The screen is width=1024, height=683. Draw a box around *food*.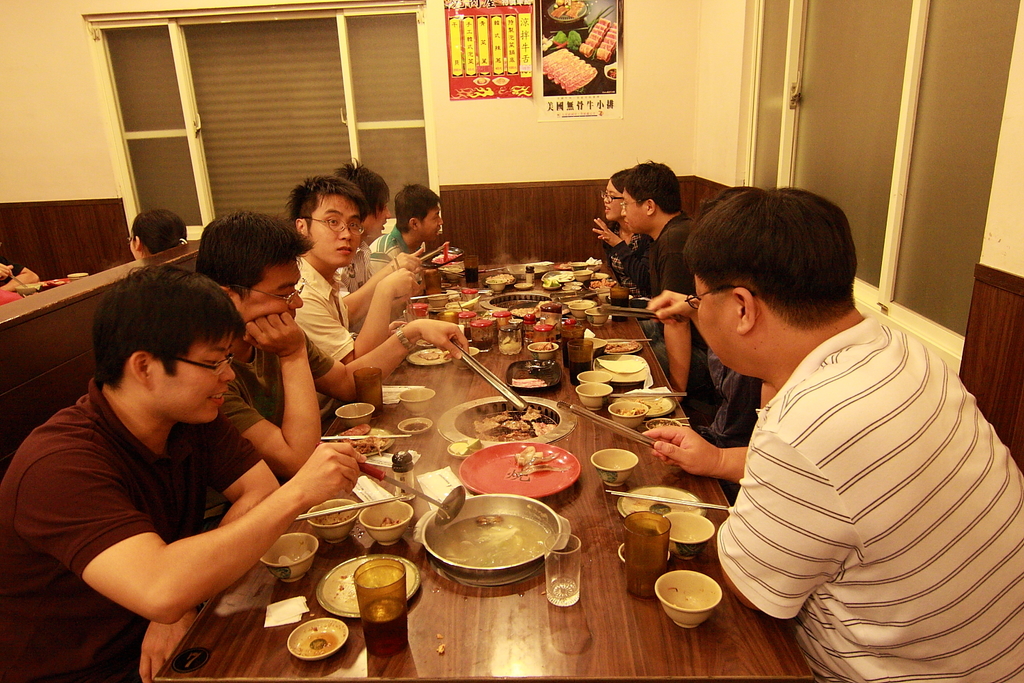
bbox=(584, 254, 605, 267).
